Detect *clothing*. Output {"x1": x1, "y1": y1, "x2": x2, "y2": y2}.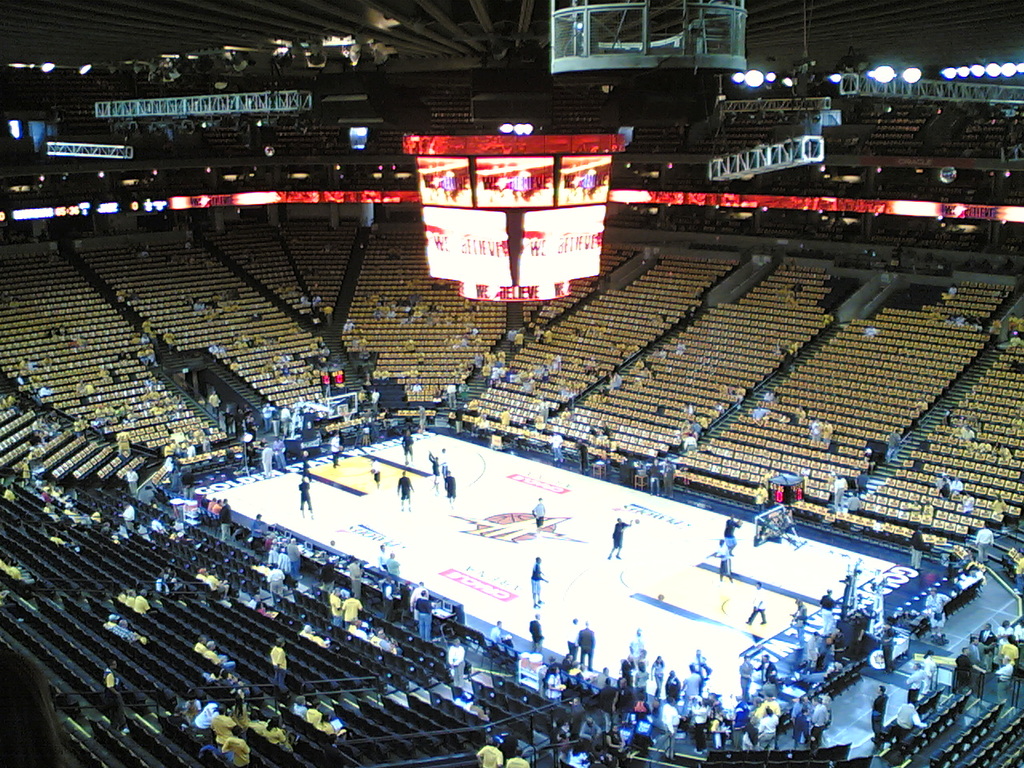
{"x1": 993, "y1": 498, "x2": 1003, "y2": 511}.
